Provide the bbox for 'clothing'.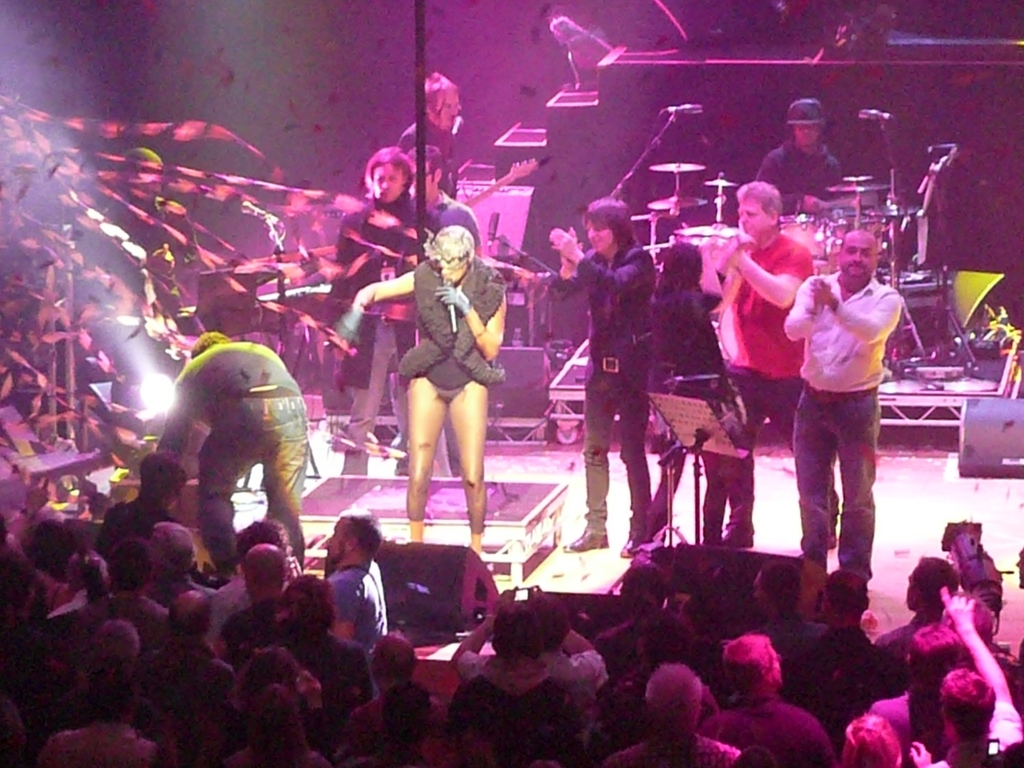
l=327, t=555, r=392, b=696.
